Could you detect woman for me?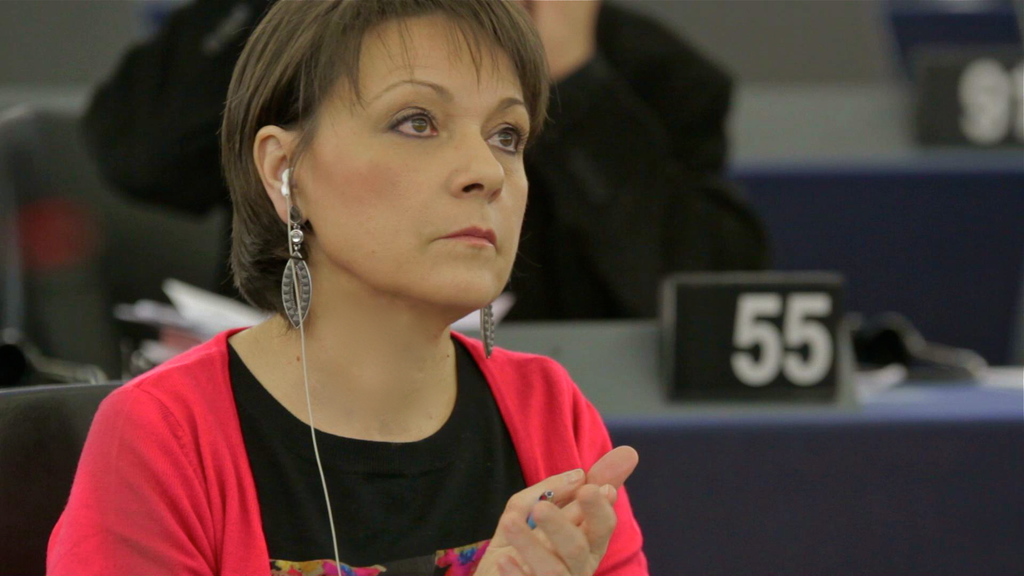
Detection result: (77, 19, 632, 561).
